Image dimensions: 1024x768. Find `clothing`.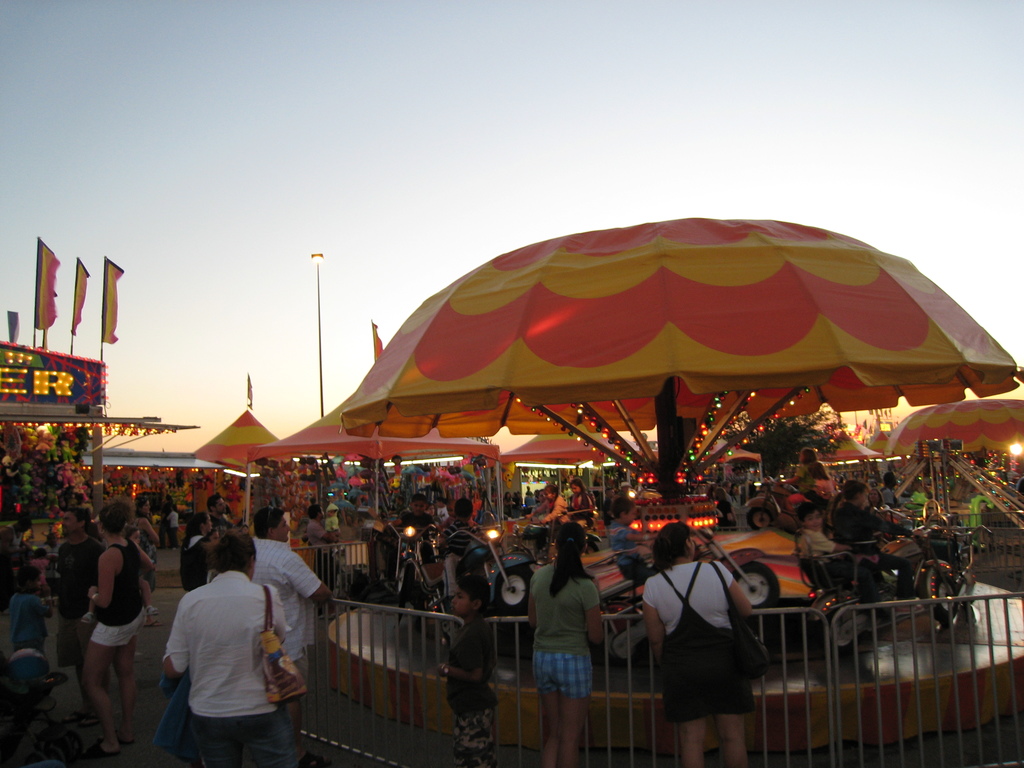
(x1=602, y1=514, x2=652, y2=586).
